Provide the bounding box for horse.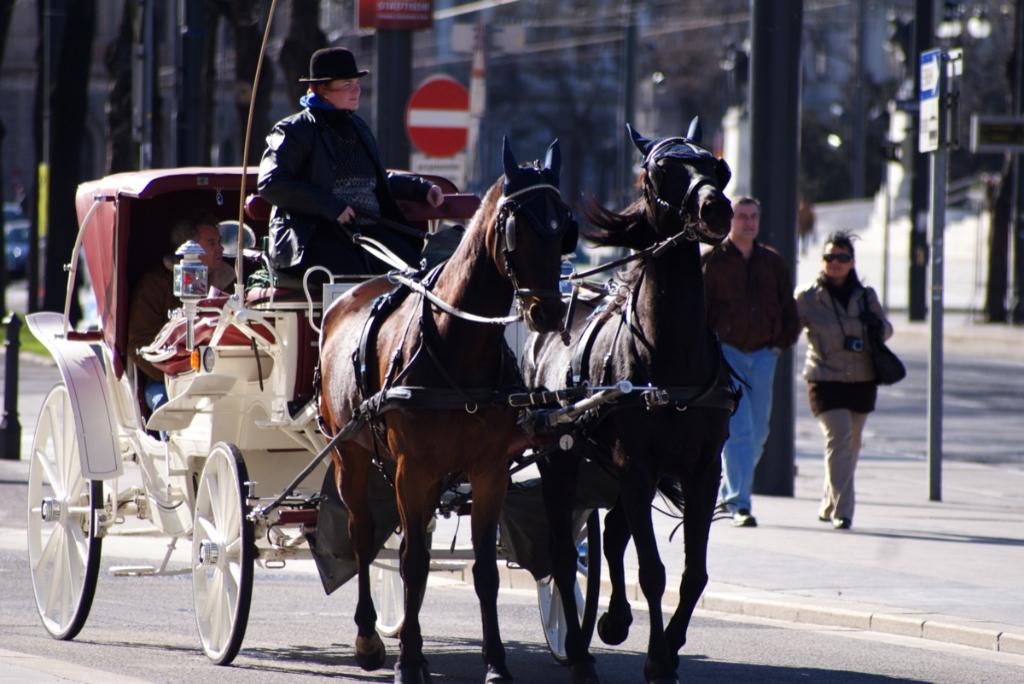
(515, 111, 744, 683).
